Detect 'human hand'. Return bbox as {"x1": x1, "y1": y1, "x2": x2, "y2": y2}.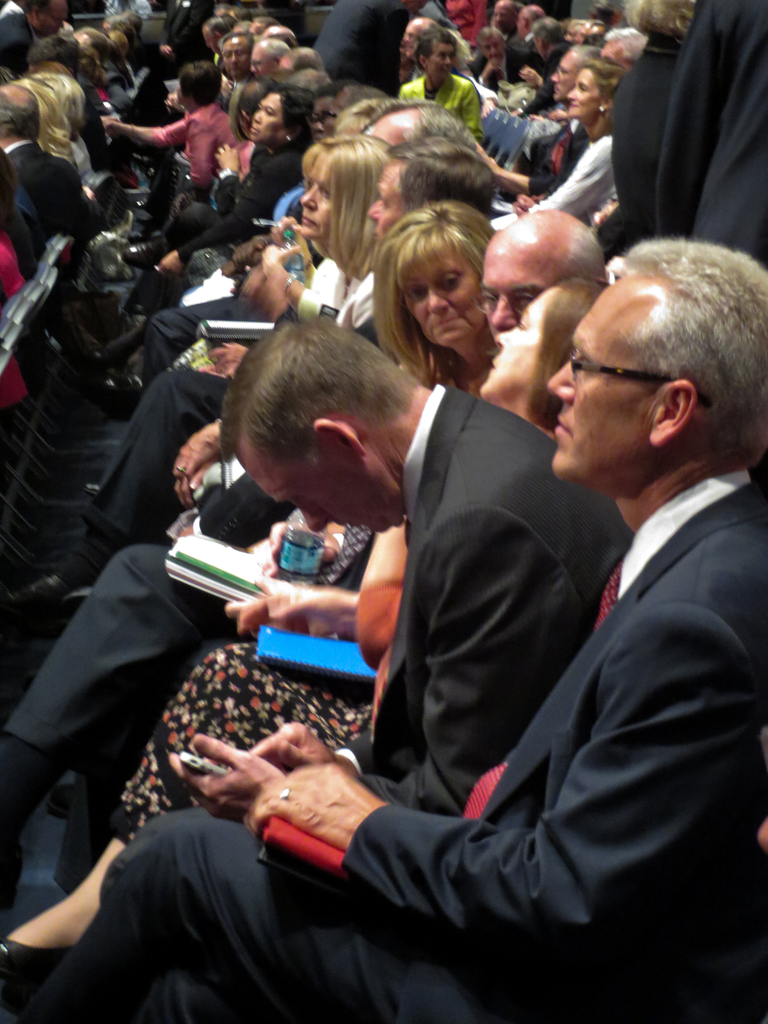
{"x1": 512, "y1": 195, "x2": 536, "y2": 216}.
